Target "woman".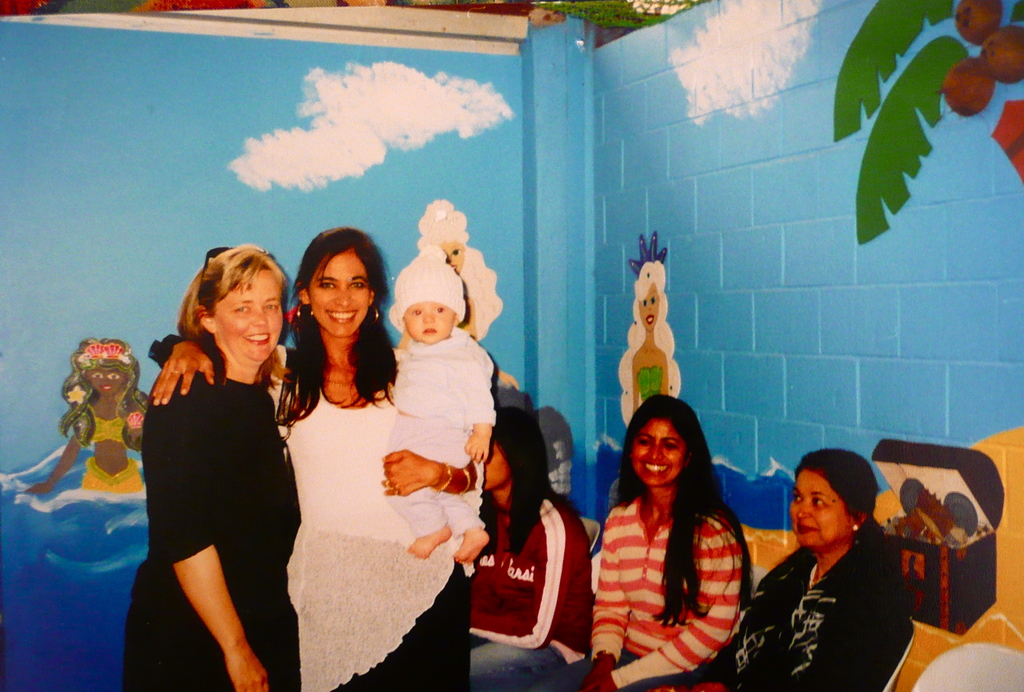
Target region: box(543, 393, 752, 691).
